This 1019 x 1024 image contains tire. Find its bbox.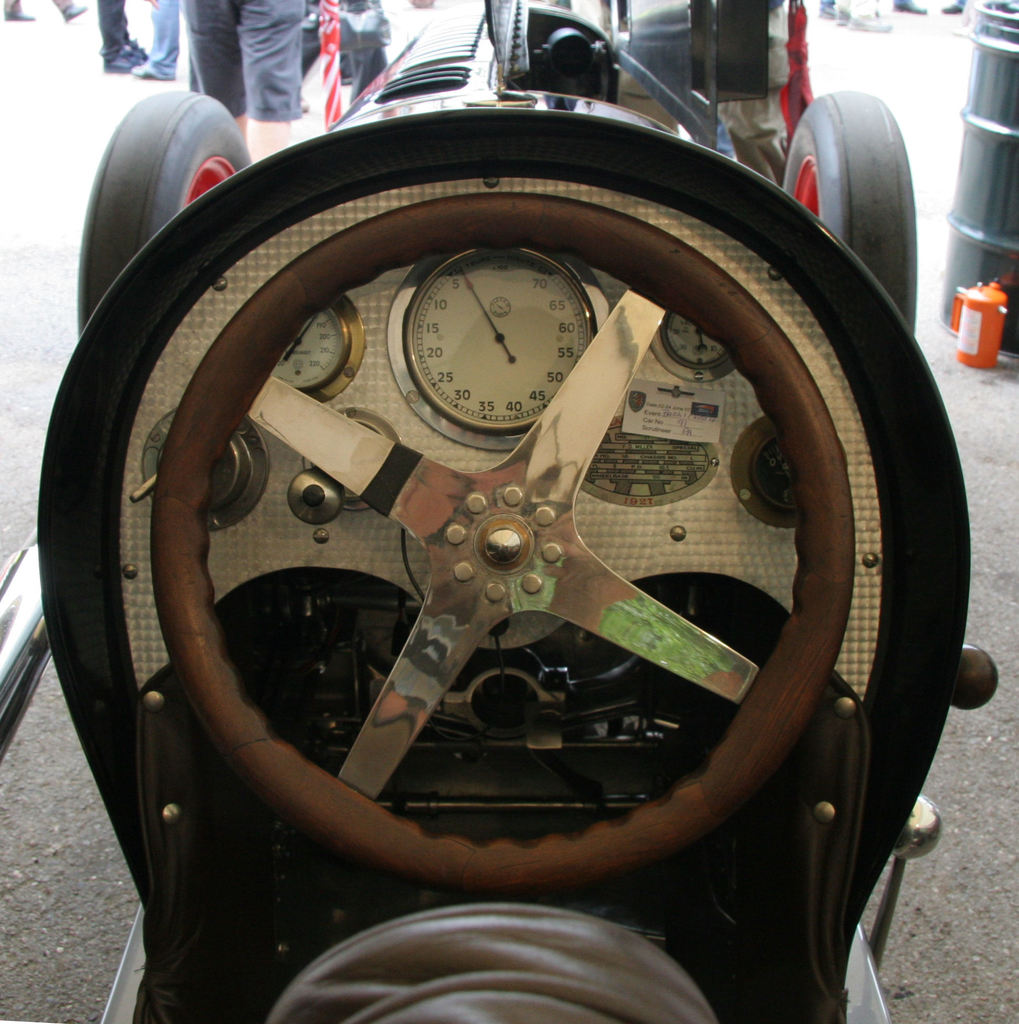
<box>772,82,919,330</box>.
